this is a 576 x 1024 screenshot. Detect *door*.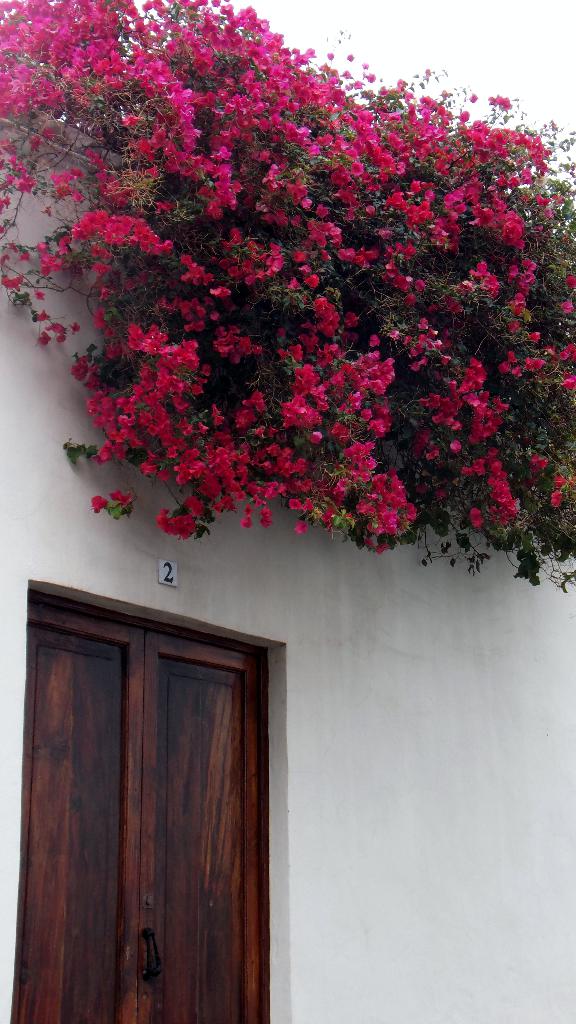
<bbox>28, 623, 262, 998</bbox>.
